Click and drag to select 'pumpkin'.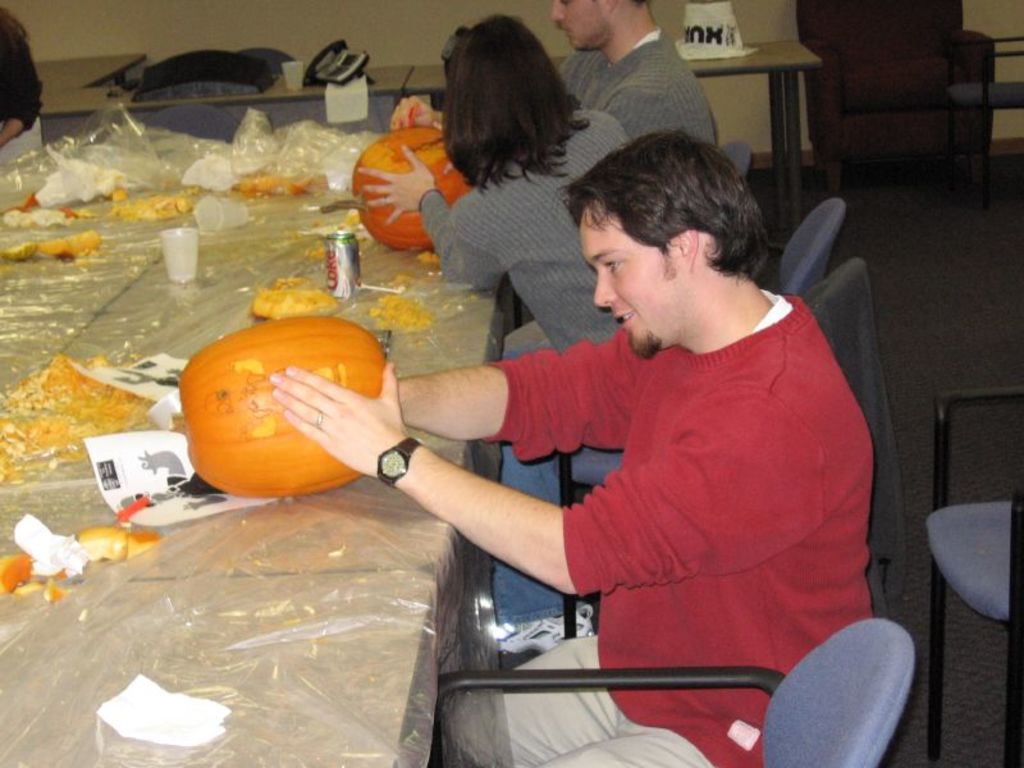
Selection: [x1=179, y1=308, x2=387, y2=494].
